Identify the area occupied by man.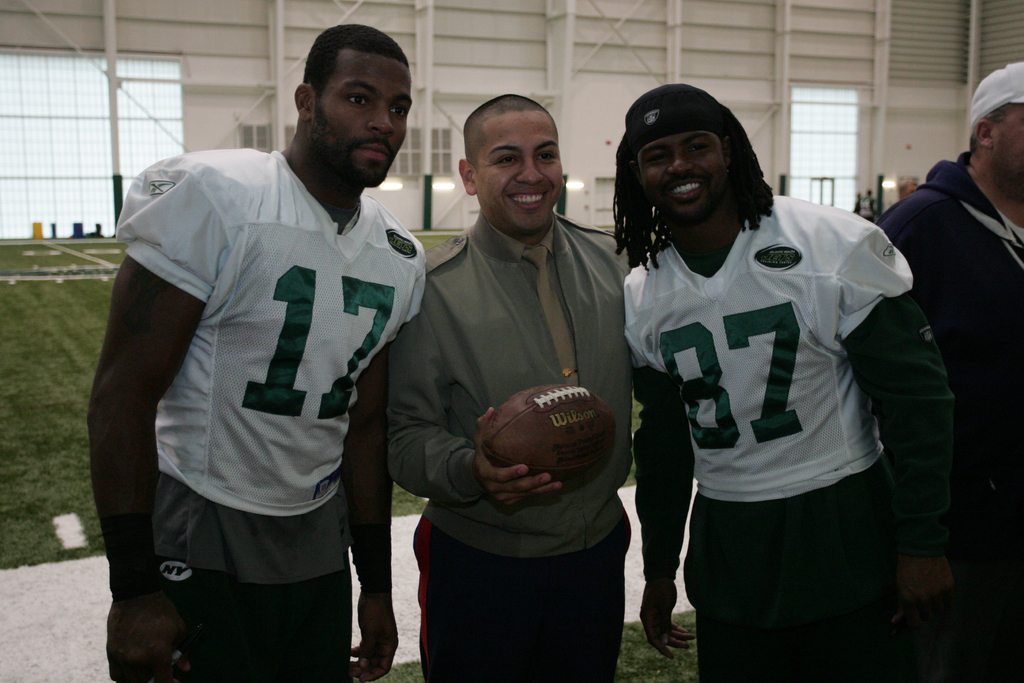
Area: bbox=[387, 93, 636, 682].
